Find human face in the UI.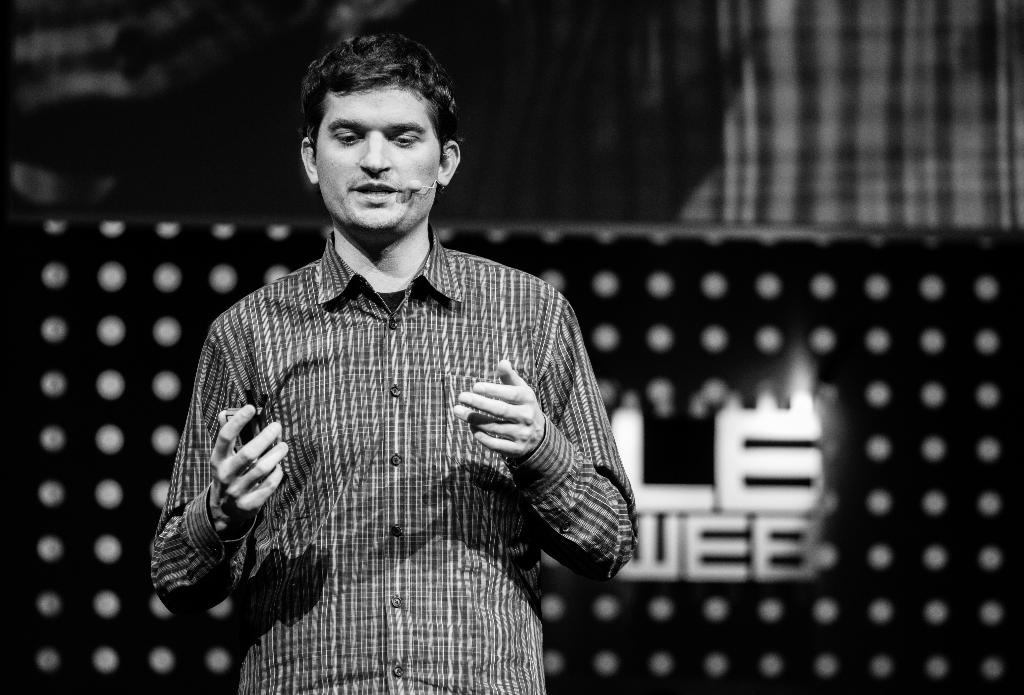
UI element at left=317, top=86, right=440, bottom=239.
